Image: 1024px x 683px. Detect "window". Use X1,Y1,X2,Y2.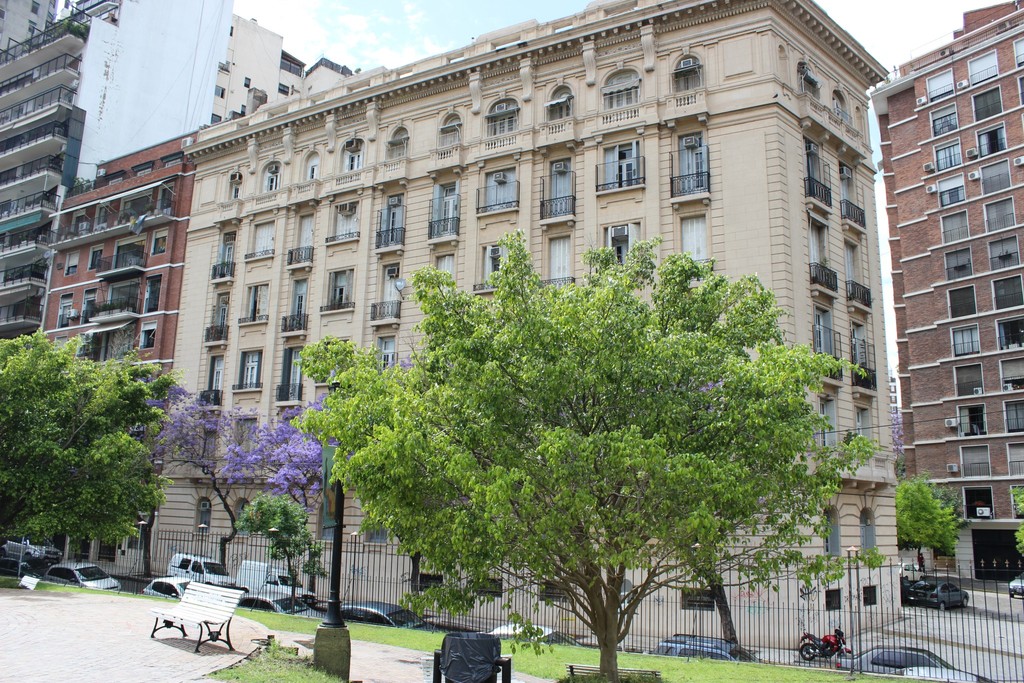
154,228,172,257.
